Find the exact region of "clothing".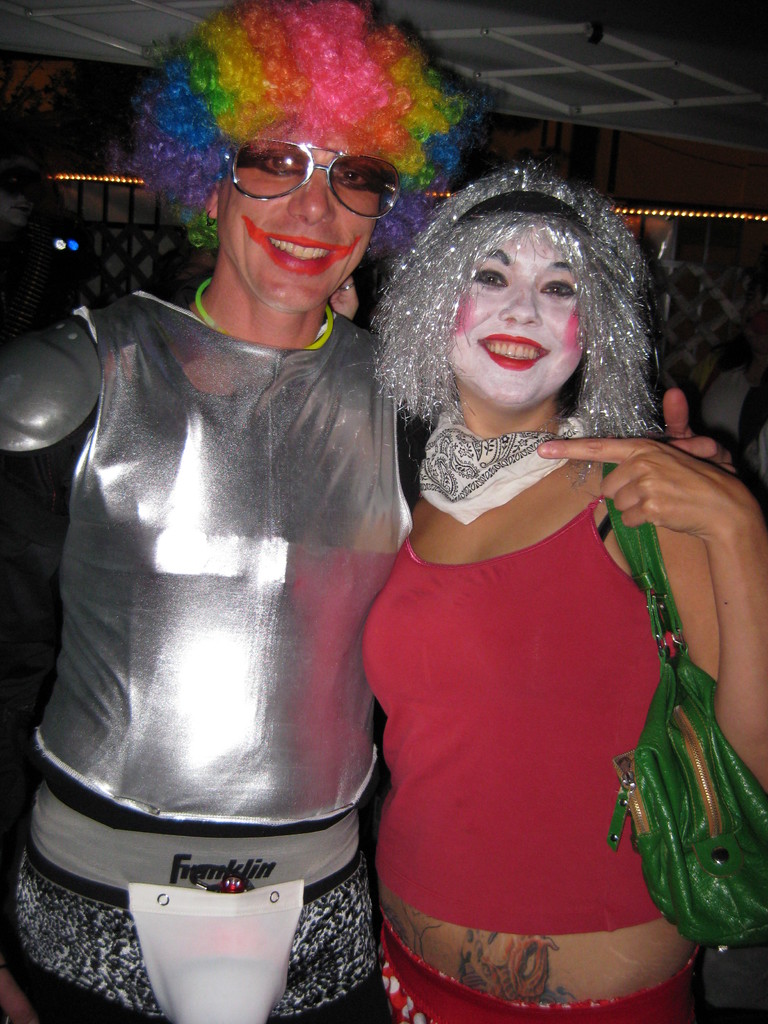
Exact region: x1=358 y1=490 x2=700 y2=1023.
